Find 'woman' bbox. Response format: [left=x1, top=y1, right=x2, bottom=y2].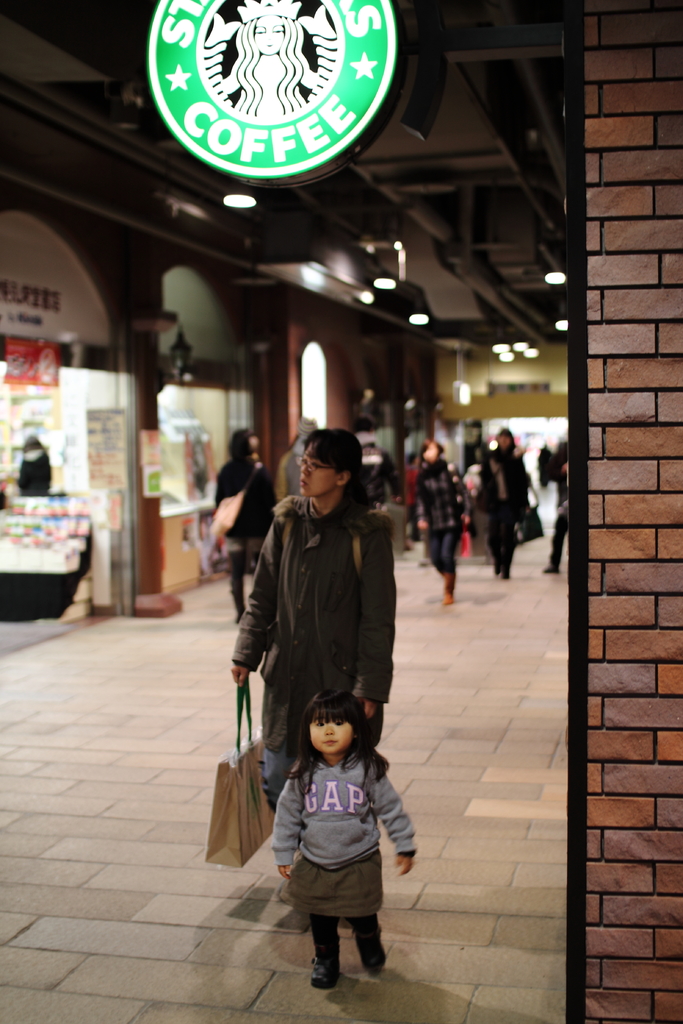
[left=223, top=429, right=395, bottom=812].
